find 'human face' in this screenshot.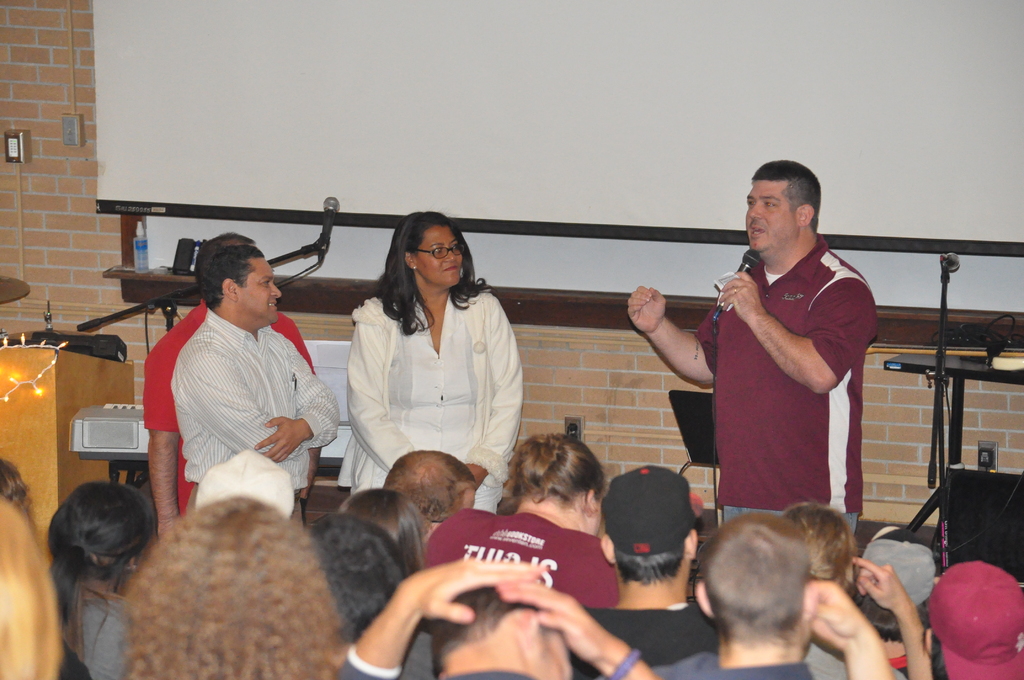
The bounding box for 'human face' is (left=415, top=229, right=465, bottom=286).
